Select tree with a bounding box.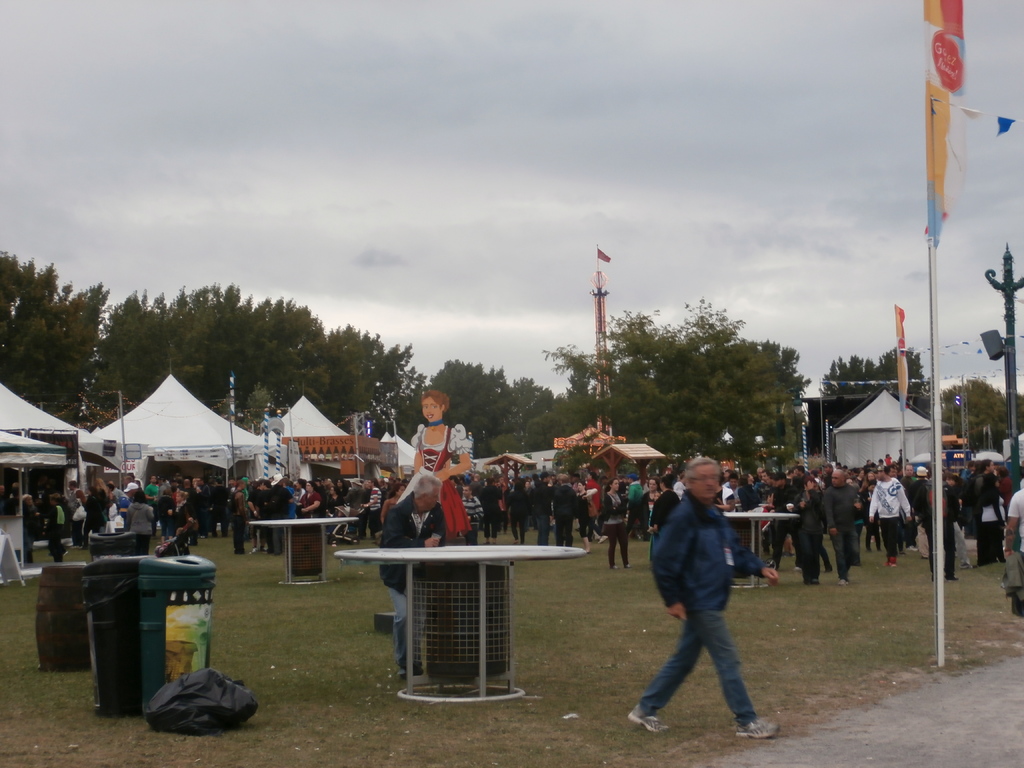
bbox=(317, 326, 420, 434).
